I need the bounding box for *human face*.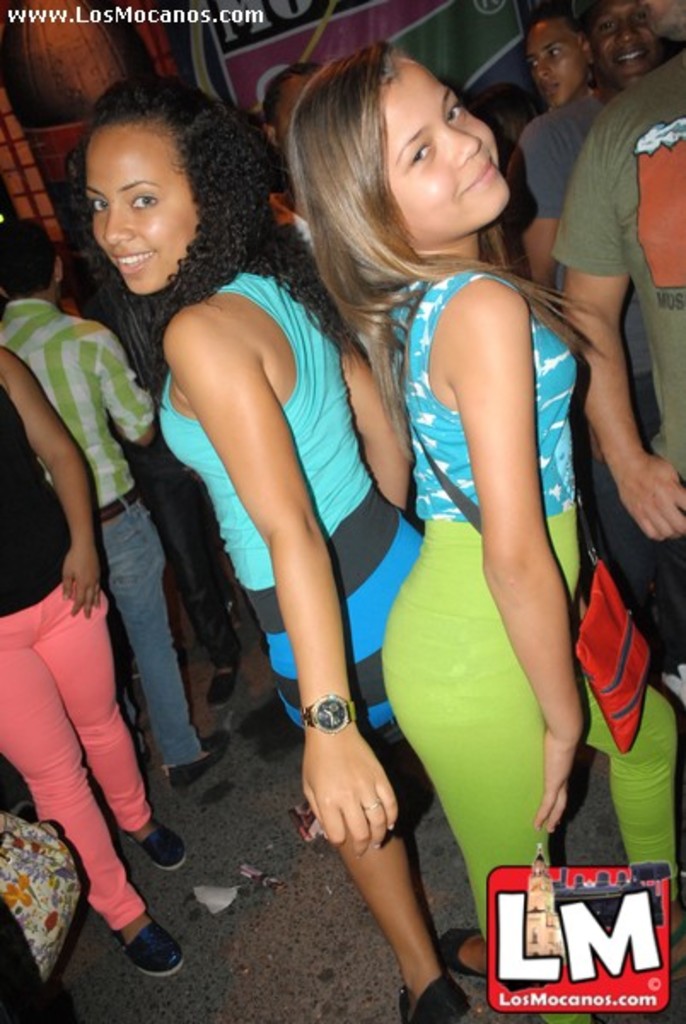
Here it is: [left=592, top=0, right=659, bottom=80].
